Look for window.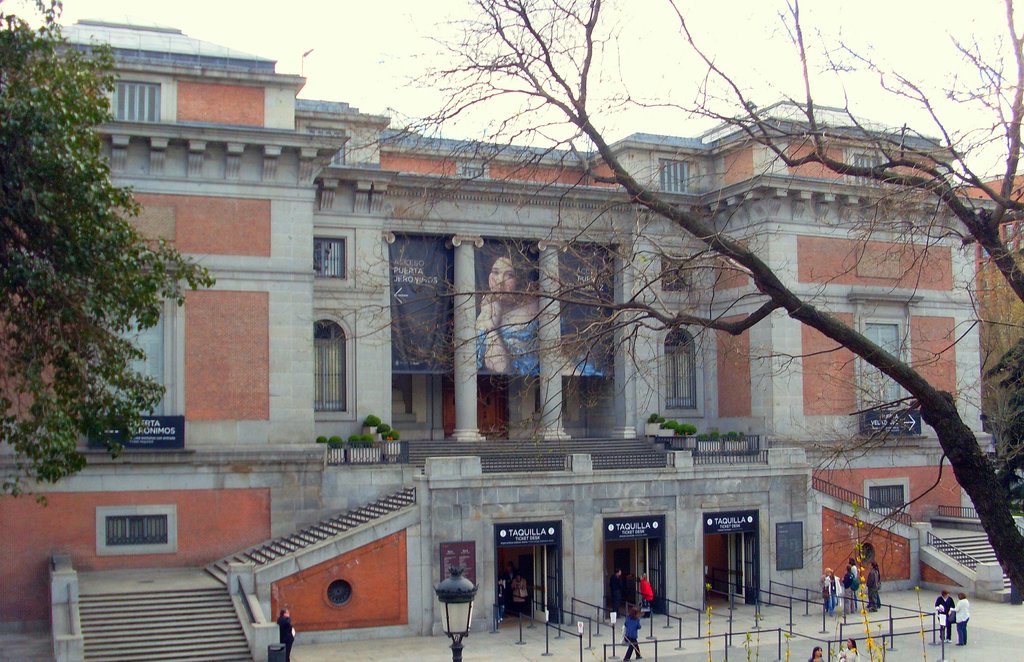
Found: [left=312, top=316, right=348, bottom=414].
